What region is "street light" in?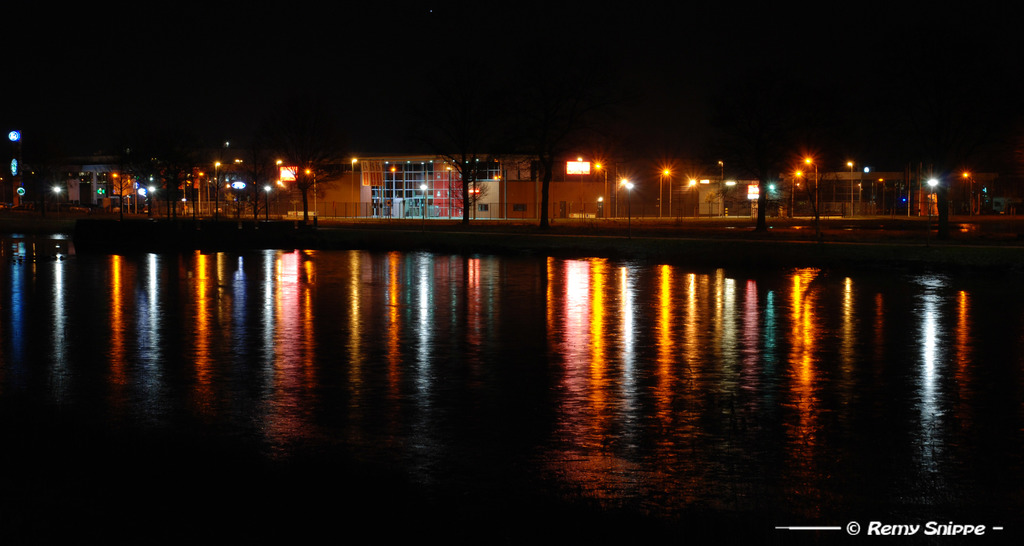
box(800, 155, 821, 222).
